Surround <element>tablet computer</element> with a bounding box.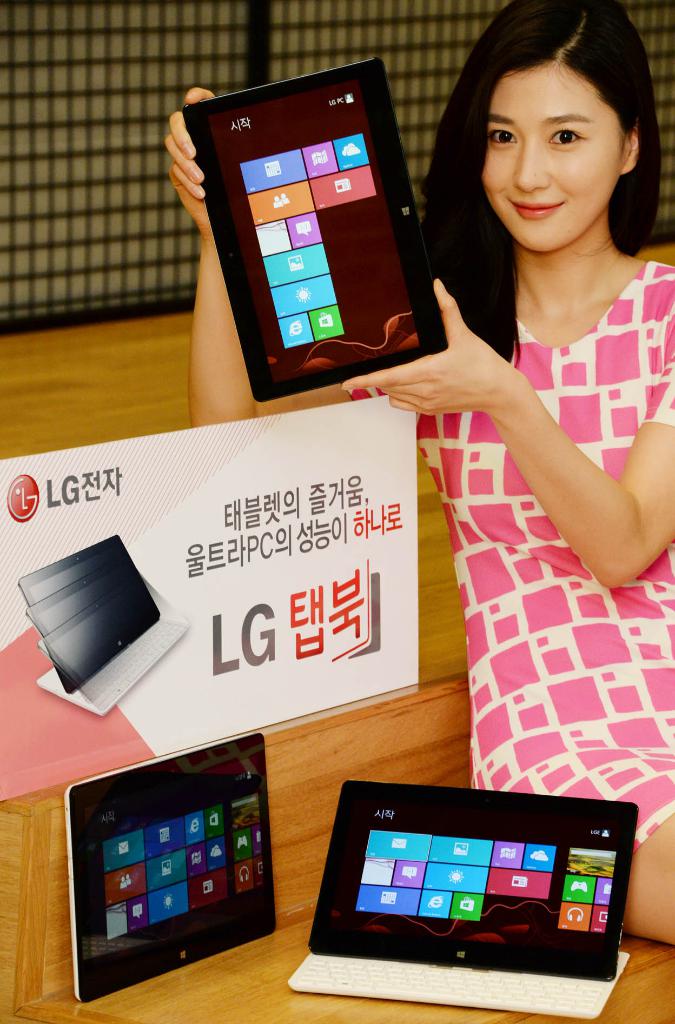
(307, 780, 639, 980).
